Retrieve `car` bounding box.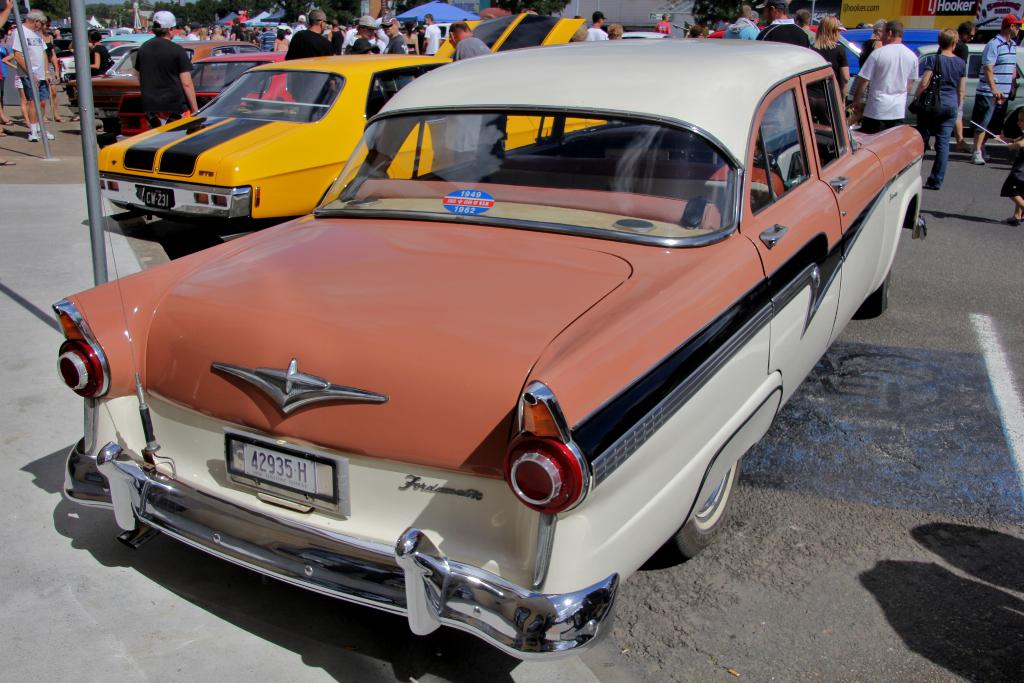
Bounding box: [left=75, top=47, right=298, bottom=146].
